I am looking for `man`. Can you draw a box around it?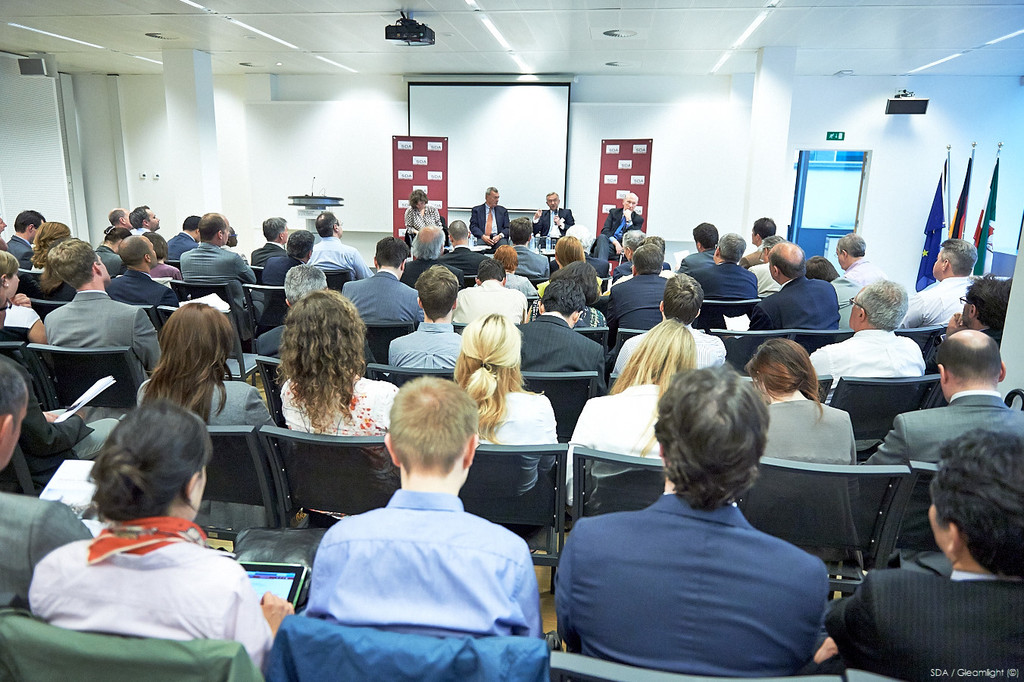
Sure, the bounding box is (807, 276, 921, 378).
